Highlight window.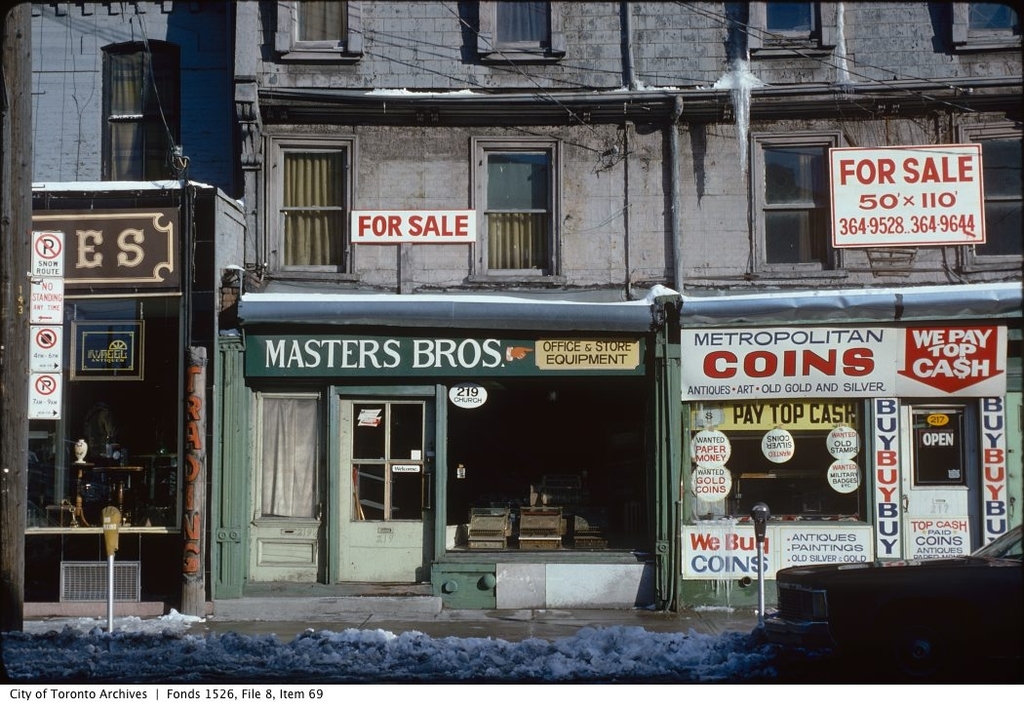
Highlighted region: rect(275, 146, 355, 278).
